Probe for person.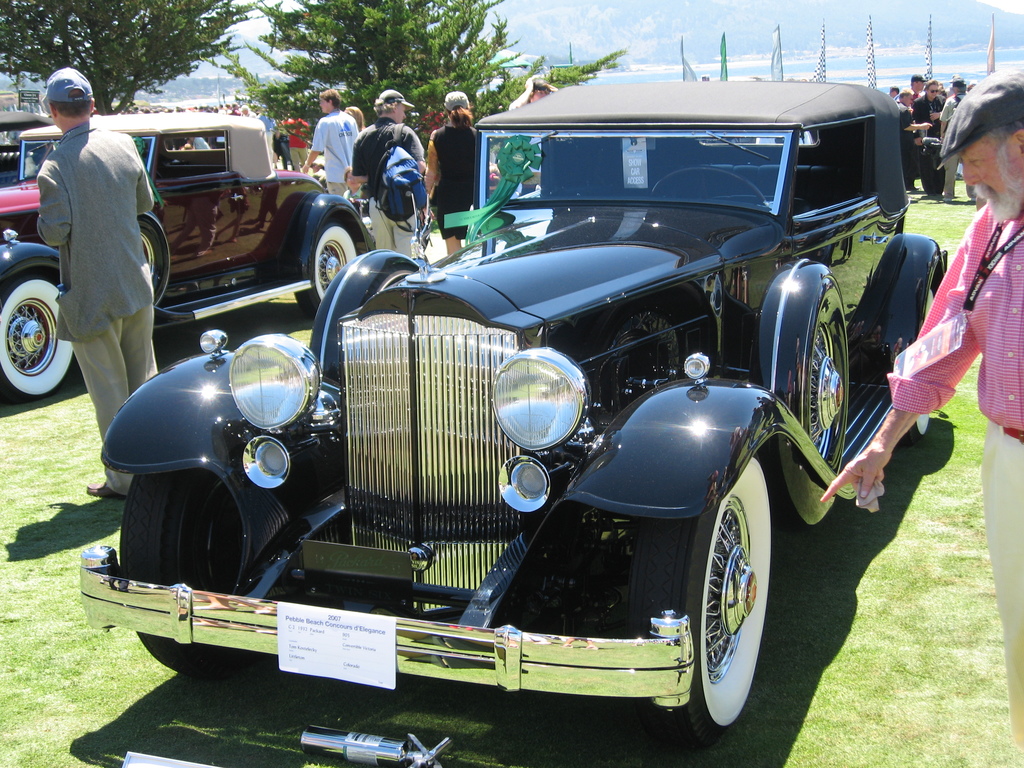
Probe result: 893 89 925 191.
